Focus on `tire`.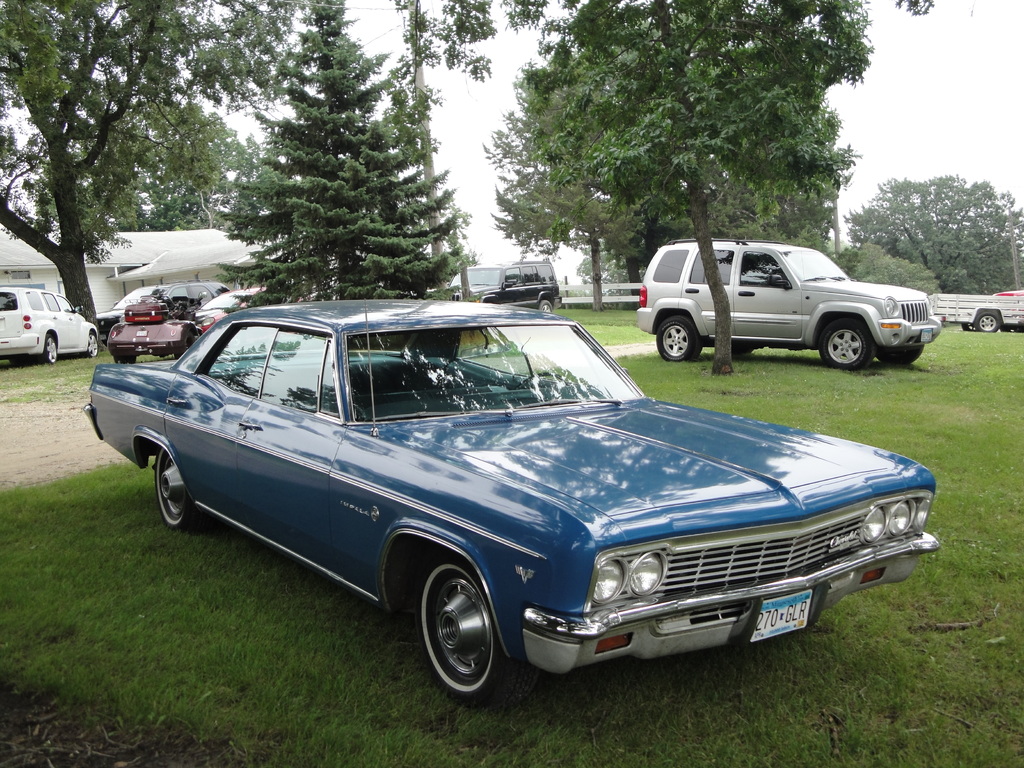
Focused at (left=655, top=316, right=703, bottom=362).
